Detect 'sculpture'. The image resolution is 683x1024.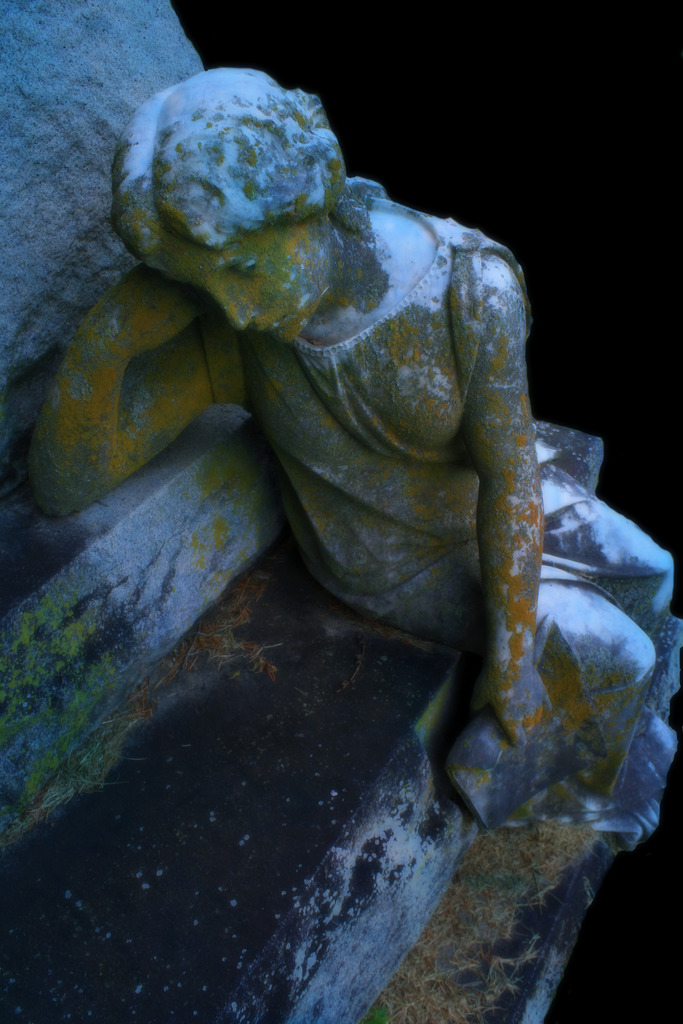
(51, 31, 605, 996).
